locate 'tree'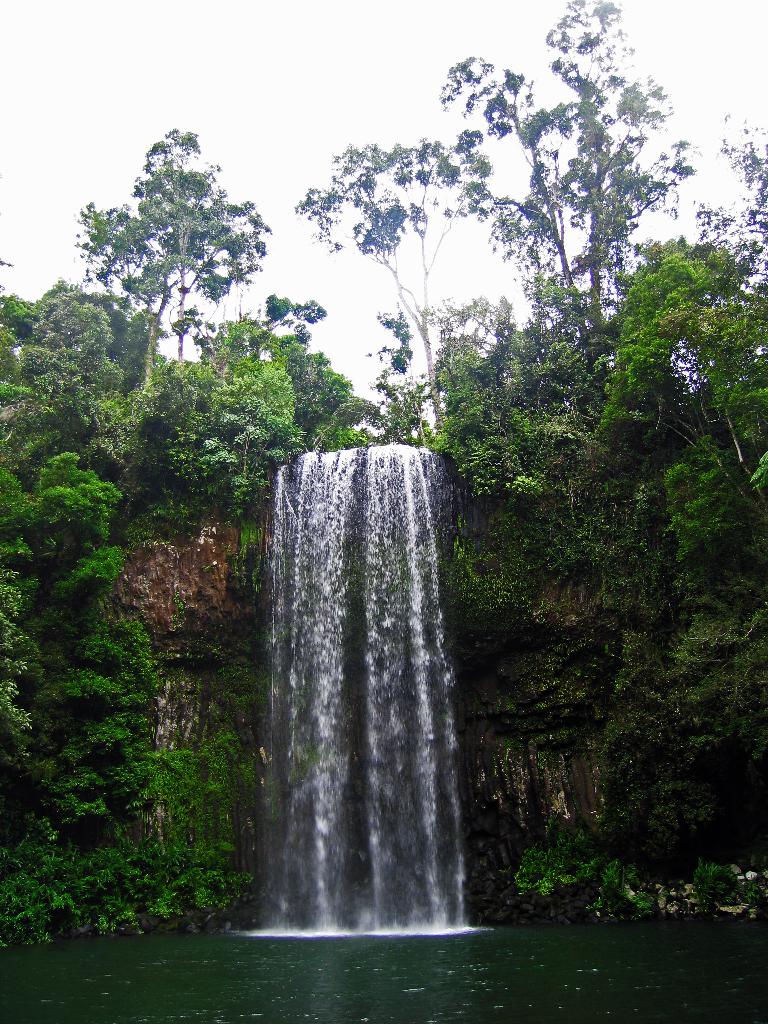
{"x1": 429, "y1": 0, "x2": 702, "y2": 372}
